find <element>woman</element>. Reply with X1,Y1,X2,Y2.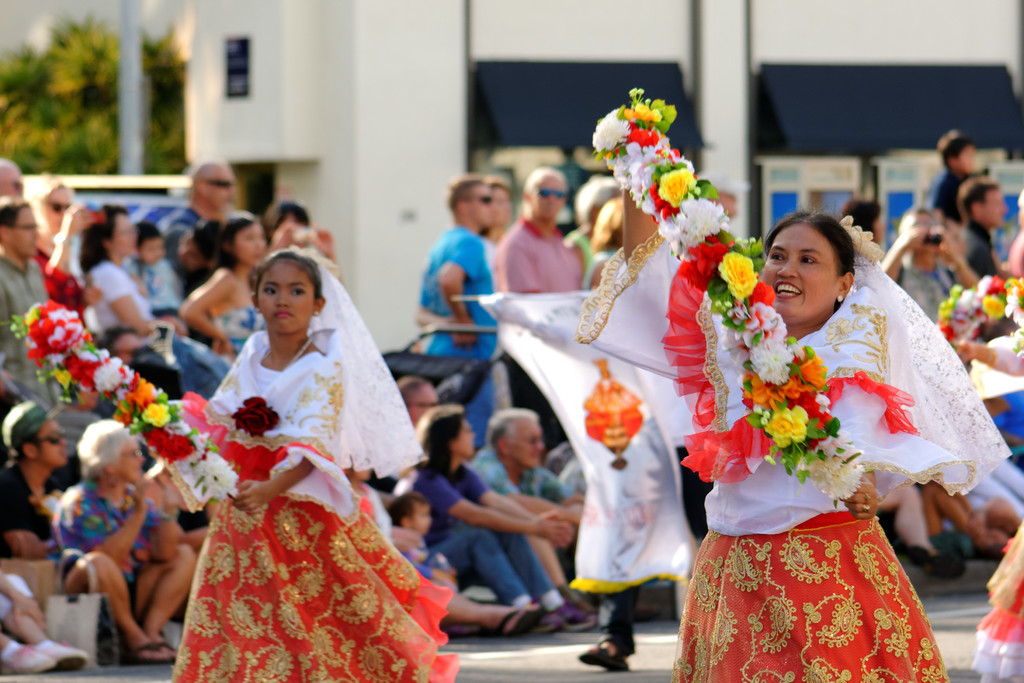
391,403,575,635.
